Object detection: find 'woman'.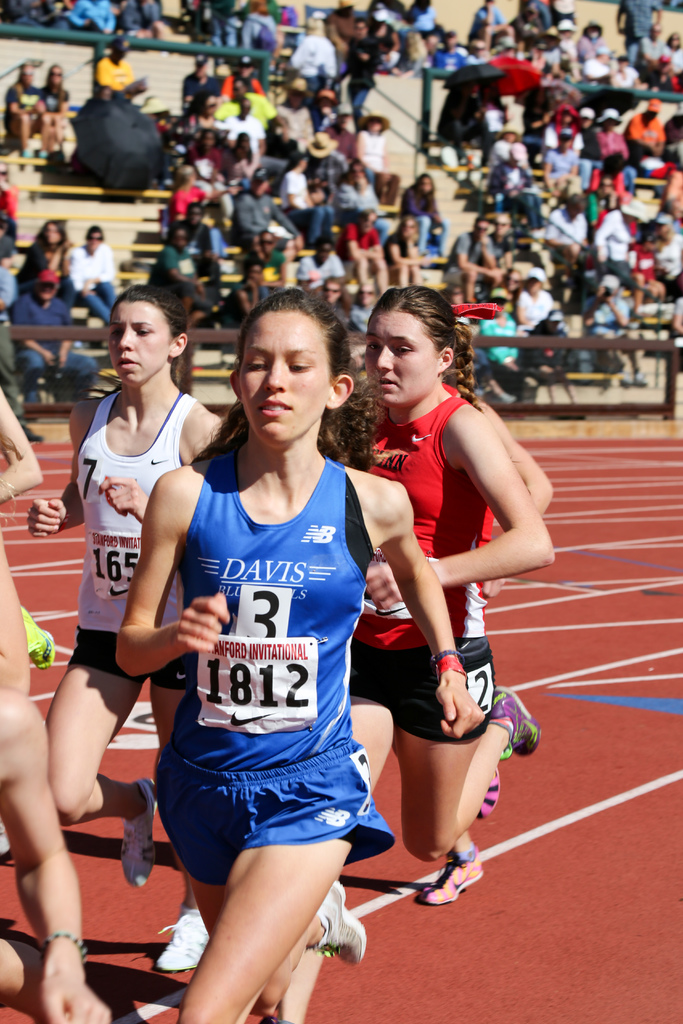
[432, 312, 564, 908].
